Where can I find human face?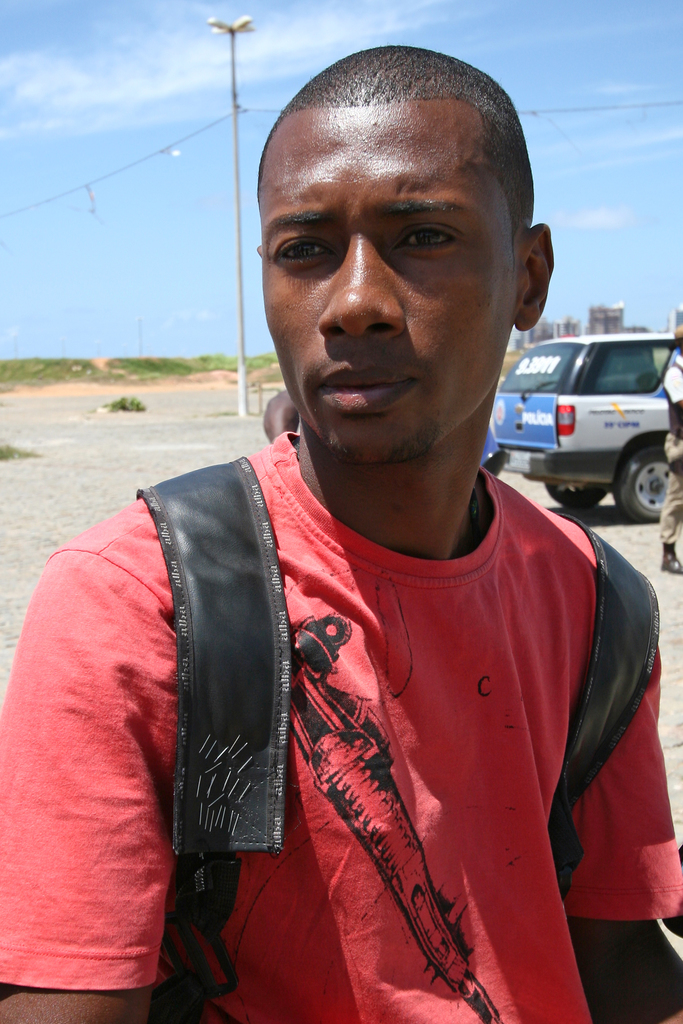
You can find it at [267,99,516,451].
